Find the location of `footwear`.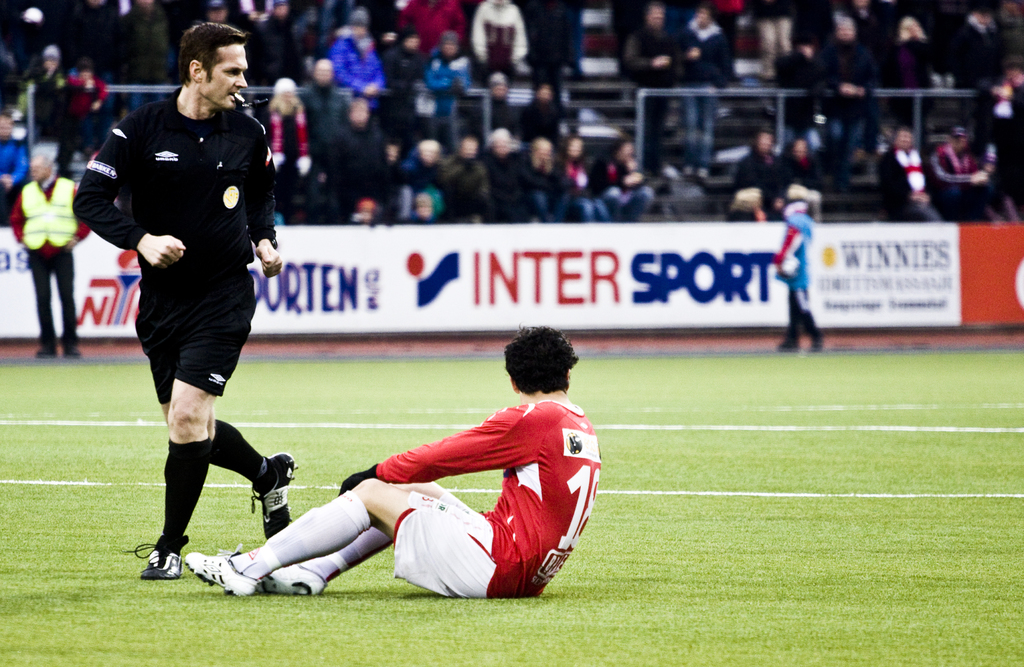
Location: 260, 561, 328, 597.
